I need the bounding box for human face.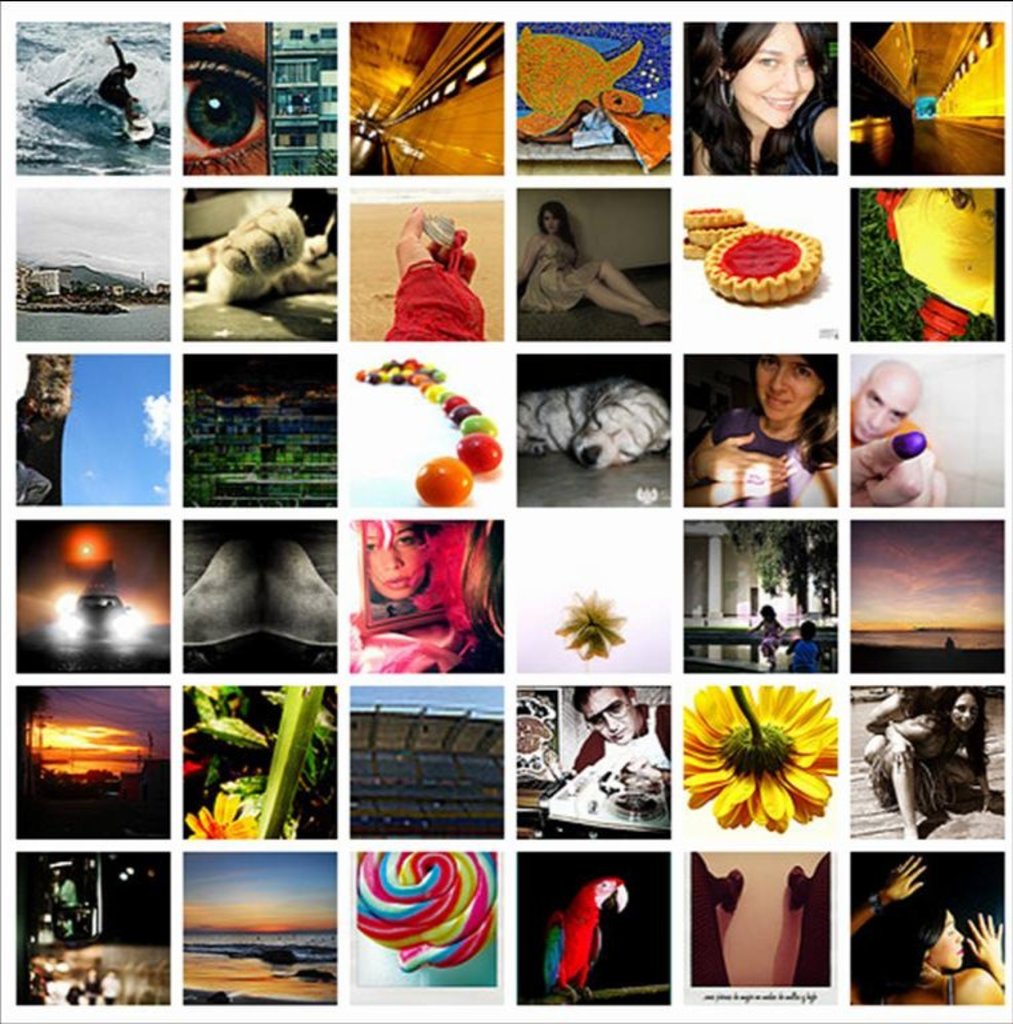
Here it is: (left=753, top=356, right=820, bottom=420).
